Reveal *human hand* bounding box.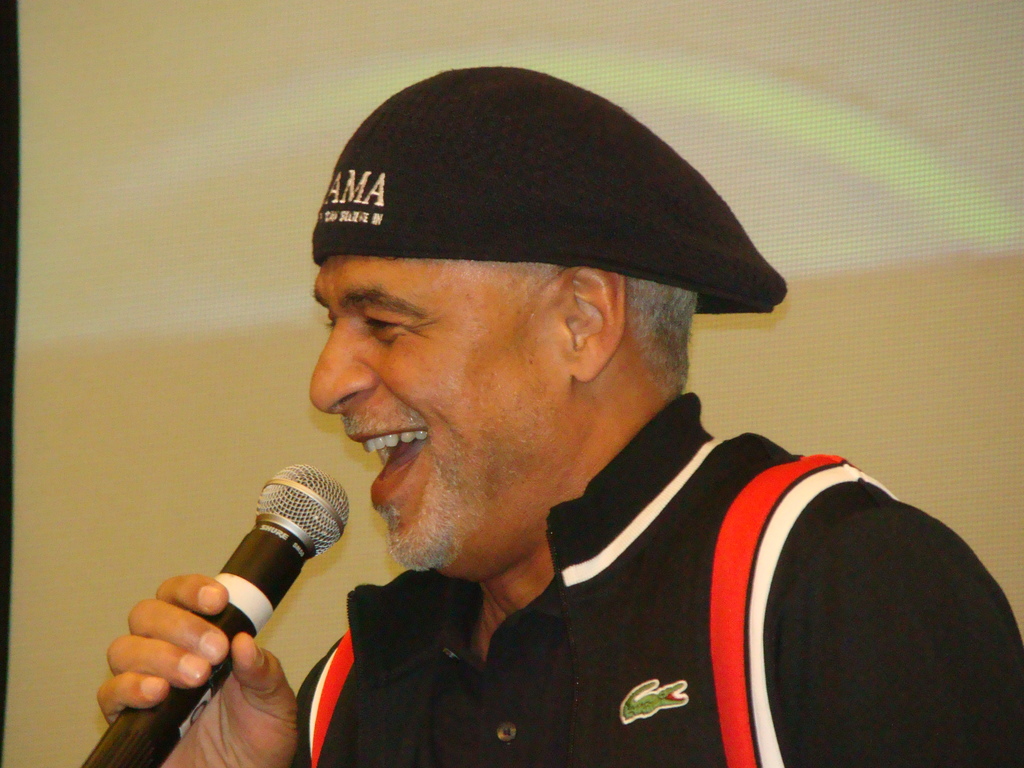
Revealed: box(98, 573, 298, 767).
